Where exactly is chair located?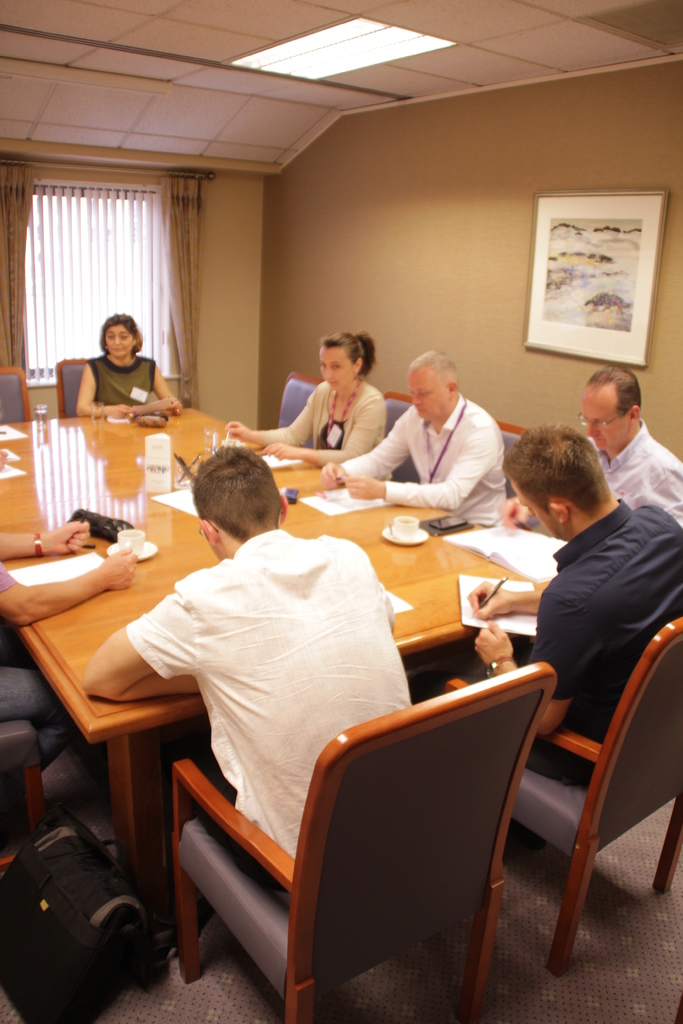
Its bounding box is rect(145, 611, 585, 1022).
